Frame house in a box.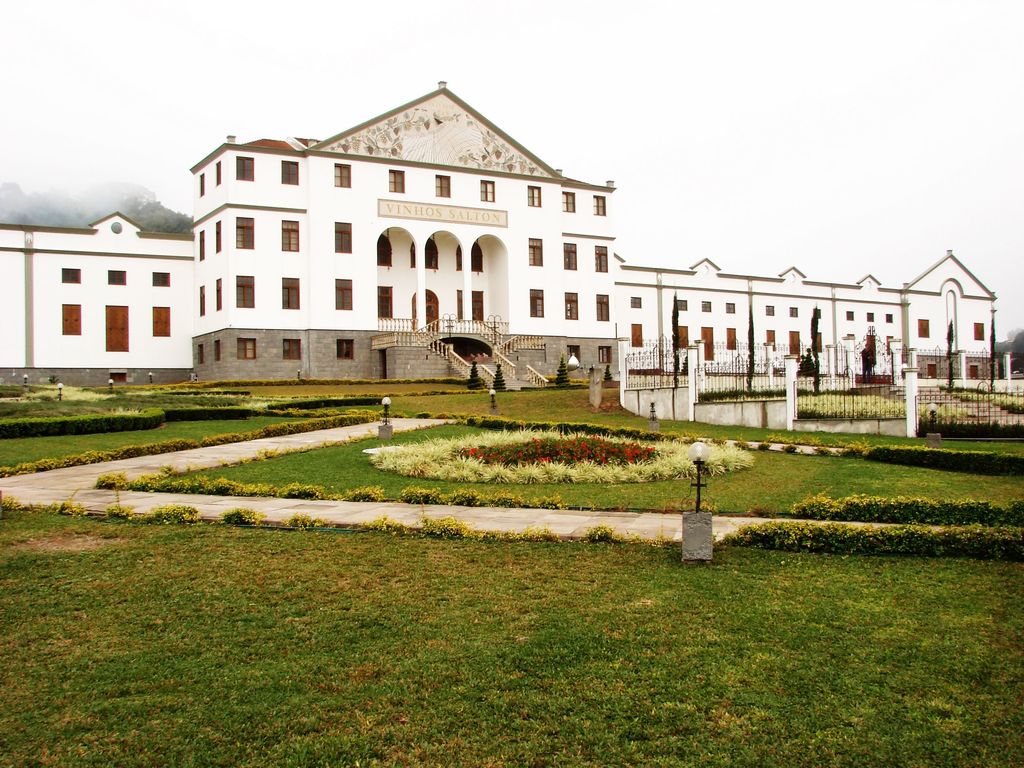
BBox(189, 81, 628, 393).
